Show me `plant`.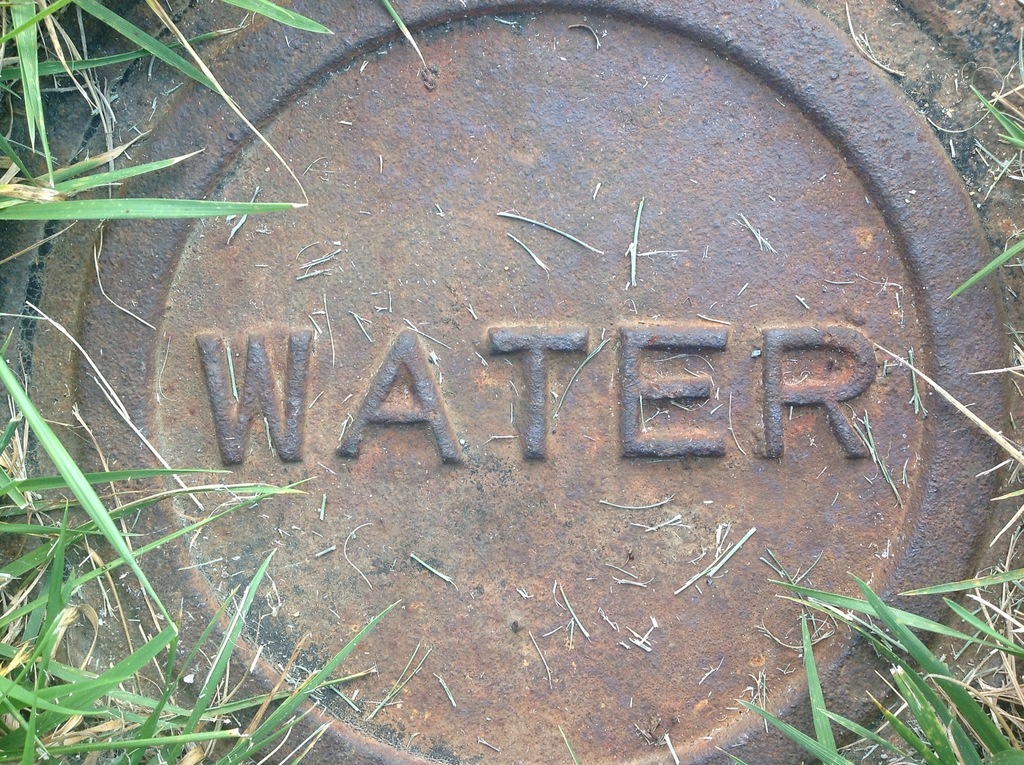
`plant` is here: {"left": 0, "top": 0, "right": 336, "bottom": 224}.
